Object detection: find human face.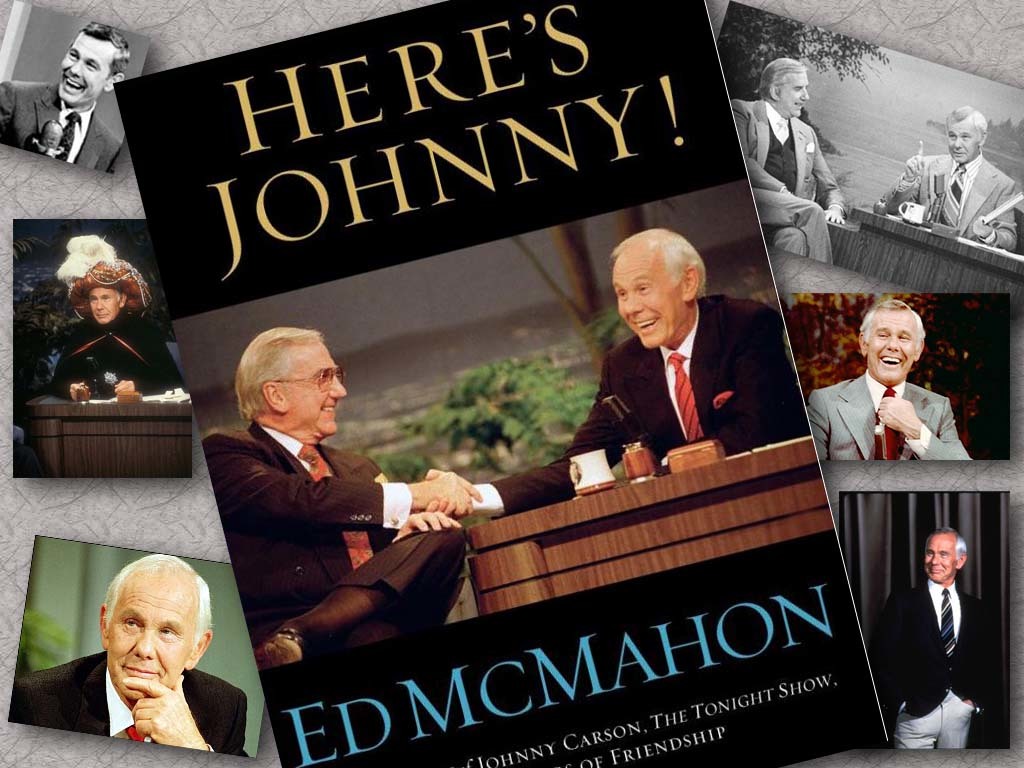
BBox(278, 340, 346, 437).
